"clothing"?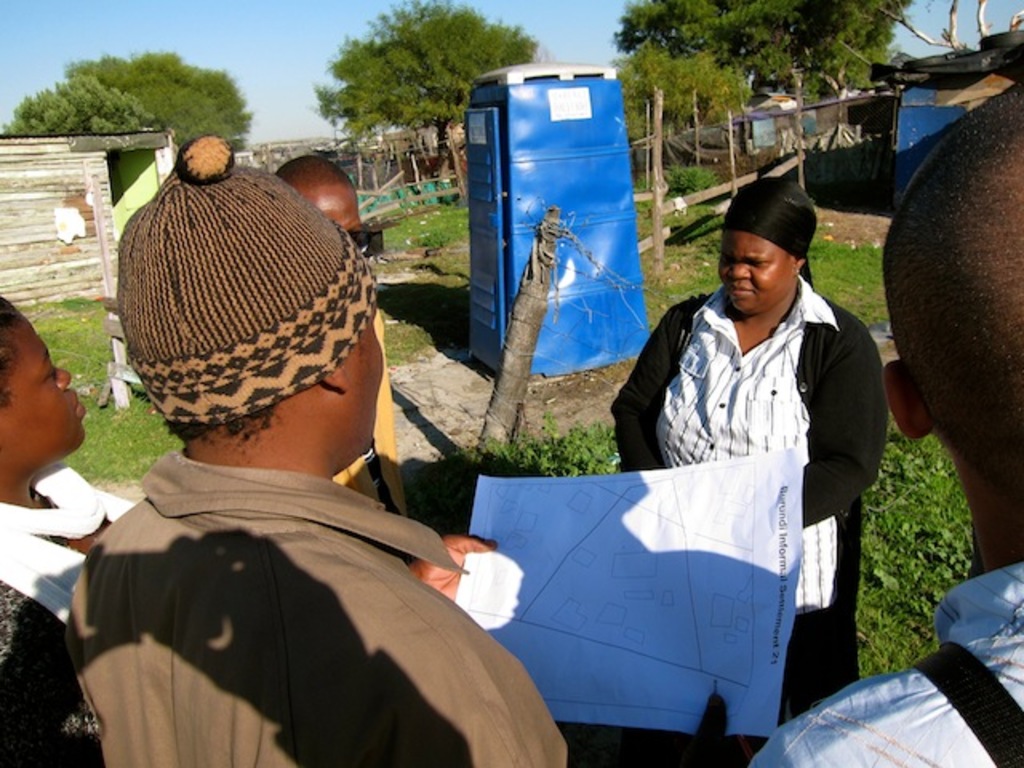
BBox(334, 309, 413, 515)
